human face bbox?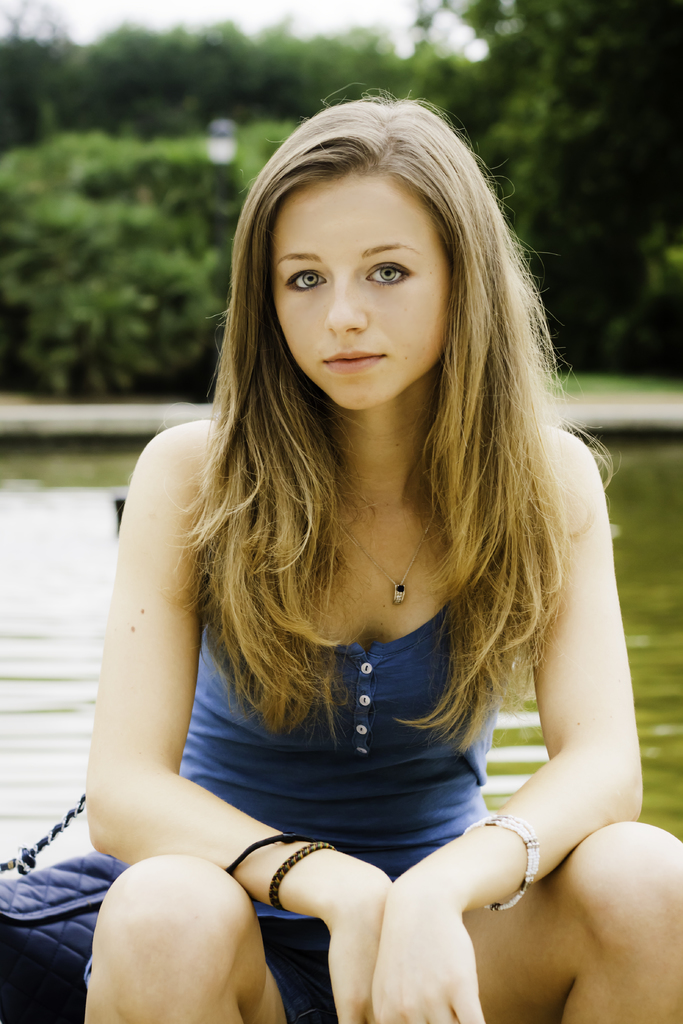
bbox=(273, 171, 450, 407)
